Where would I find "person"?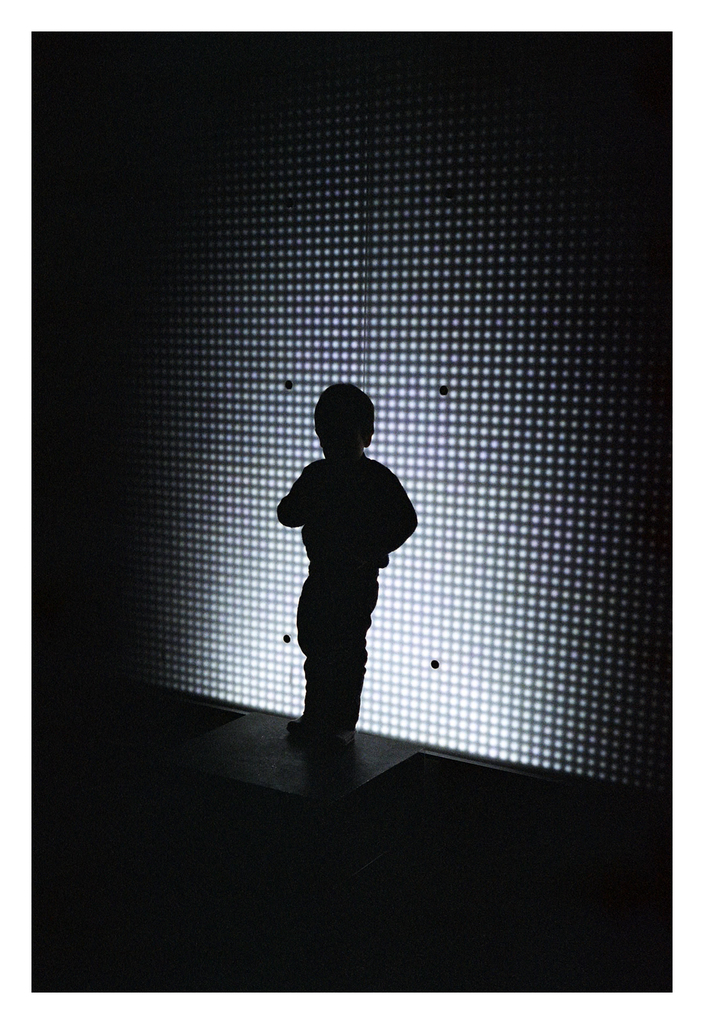
At x1=260, y1=369, x2=423, y2=791.
